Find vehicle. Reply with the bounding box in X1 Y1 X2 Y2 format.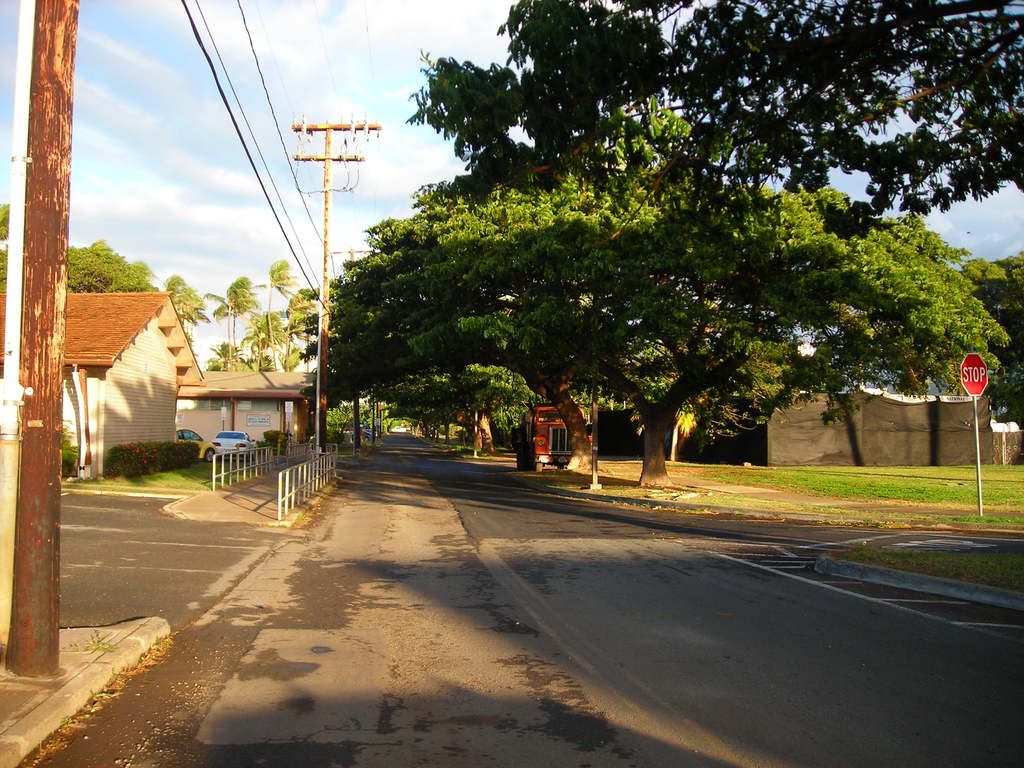
362 429 372 443.
